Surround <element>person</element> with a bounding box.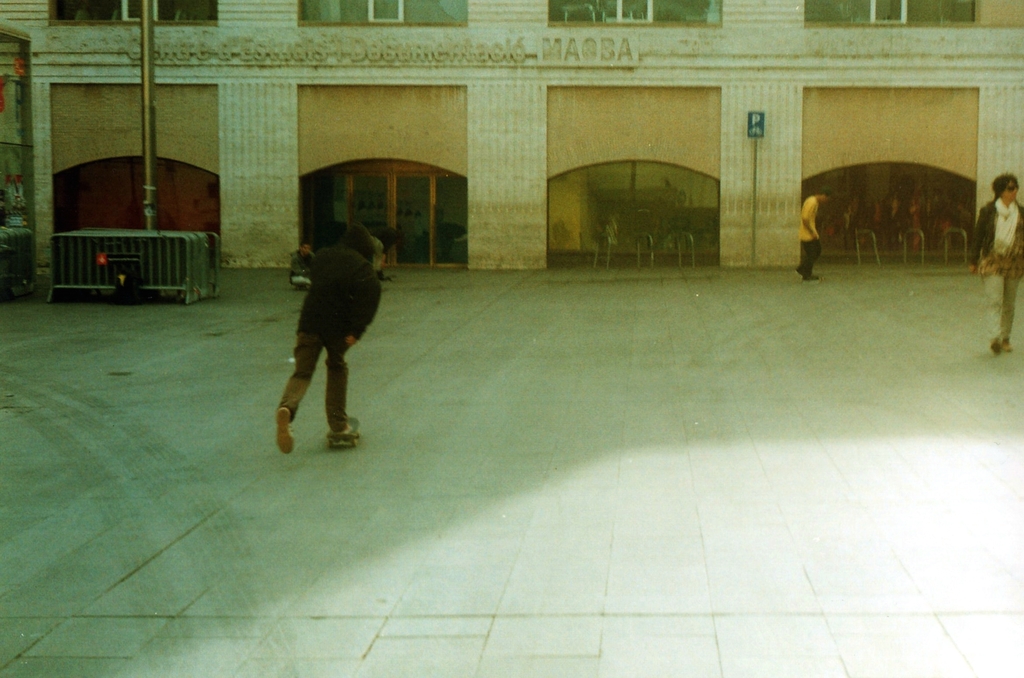
Rect(968, 170, 1023, 357).
